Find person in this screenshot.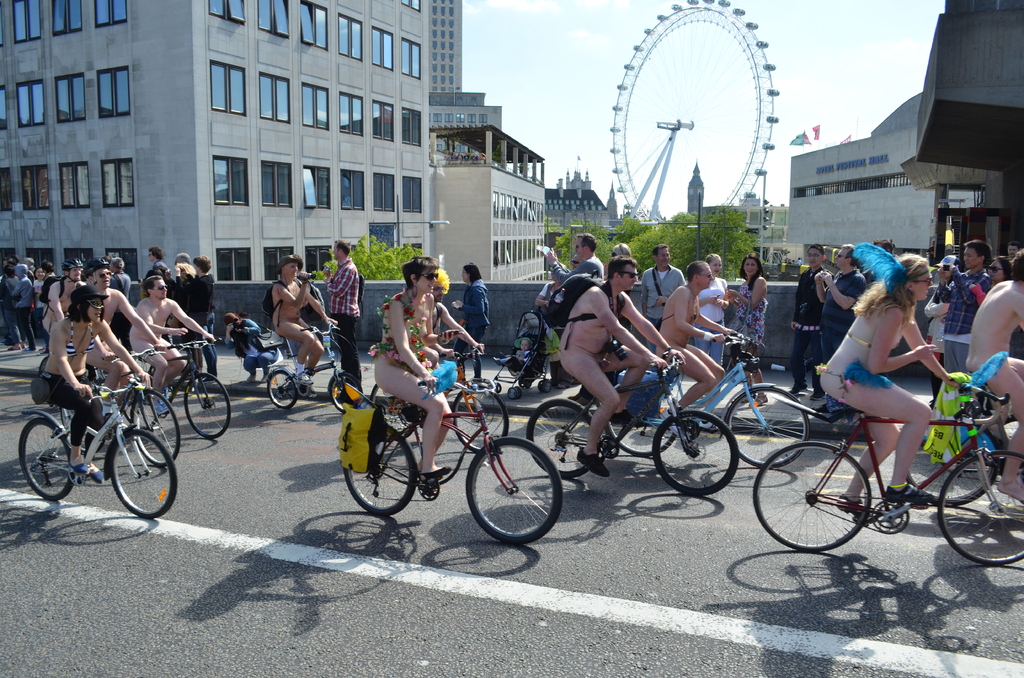
The bounding box for person is 803/259/981/564.
